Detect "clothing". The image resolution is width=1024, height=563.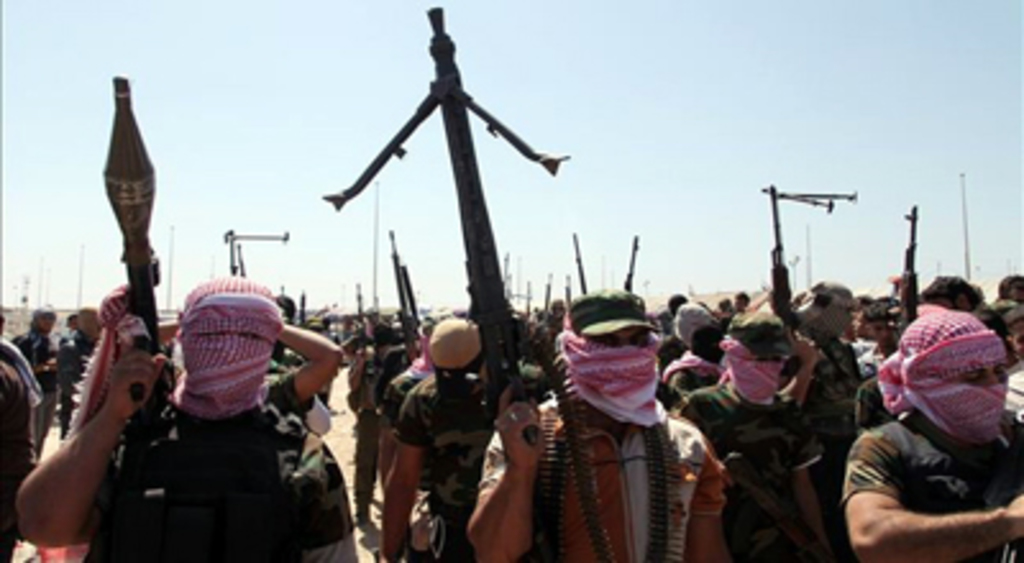
crop(778, 333, 860, 450).
